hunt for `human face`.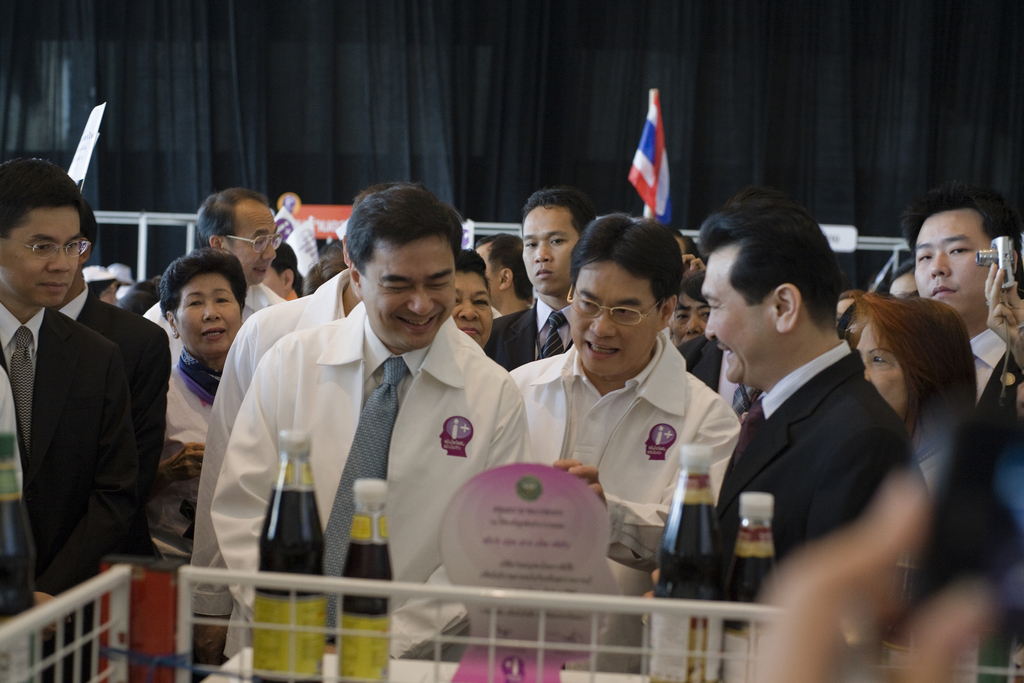
Hunted down at region(566, 259, 664, 378).
